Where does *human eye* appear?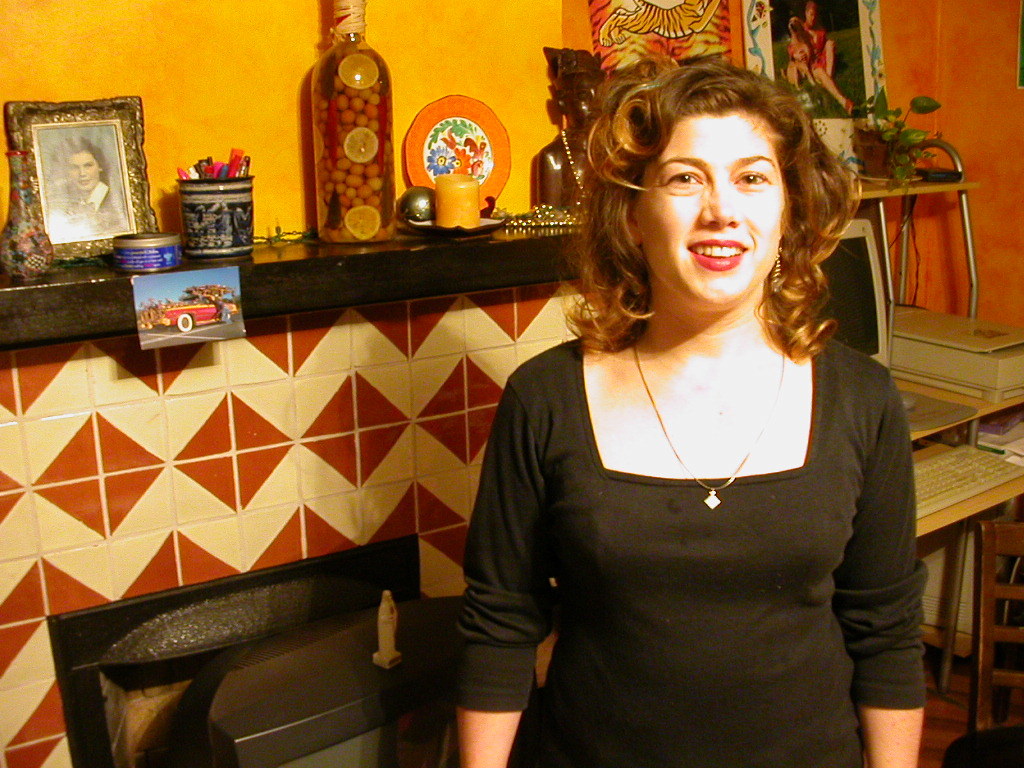
Appears at Rect(665, 165, 704, 194).
